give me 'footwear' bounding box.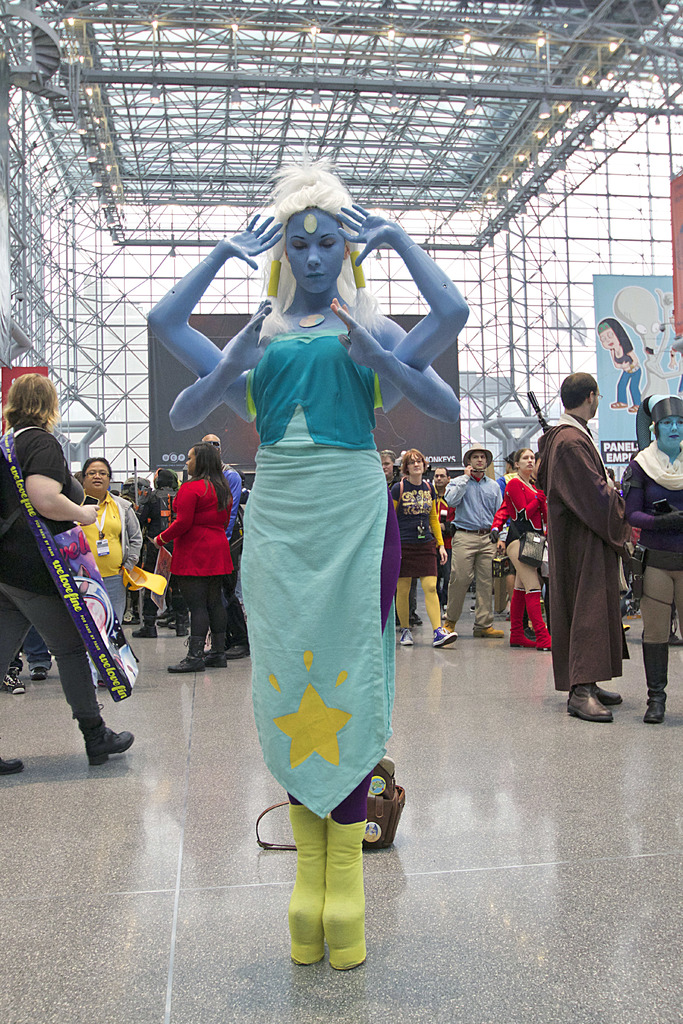
left=471, top=614, right=504, bottom=636.
